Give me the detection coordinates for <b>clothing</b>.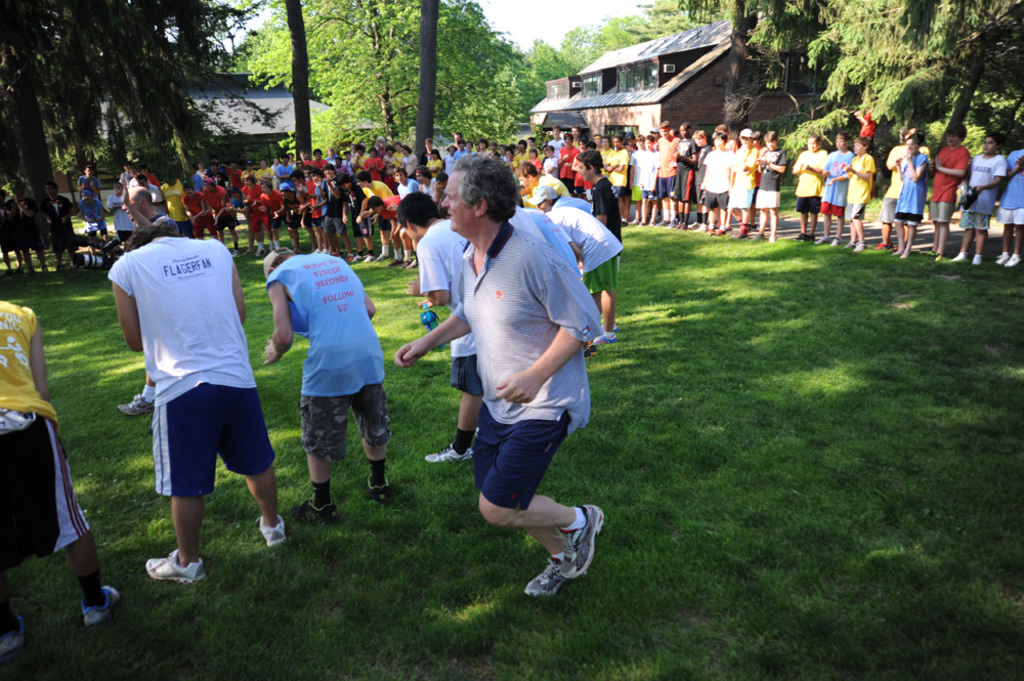
pyautogui.locateOnScreen(263, 254, 396, 460).
